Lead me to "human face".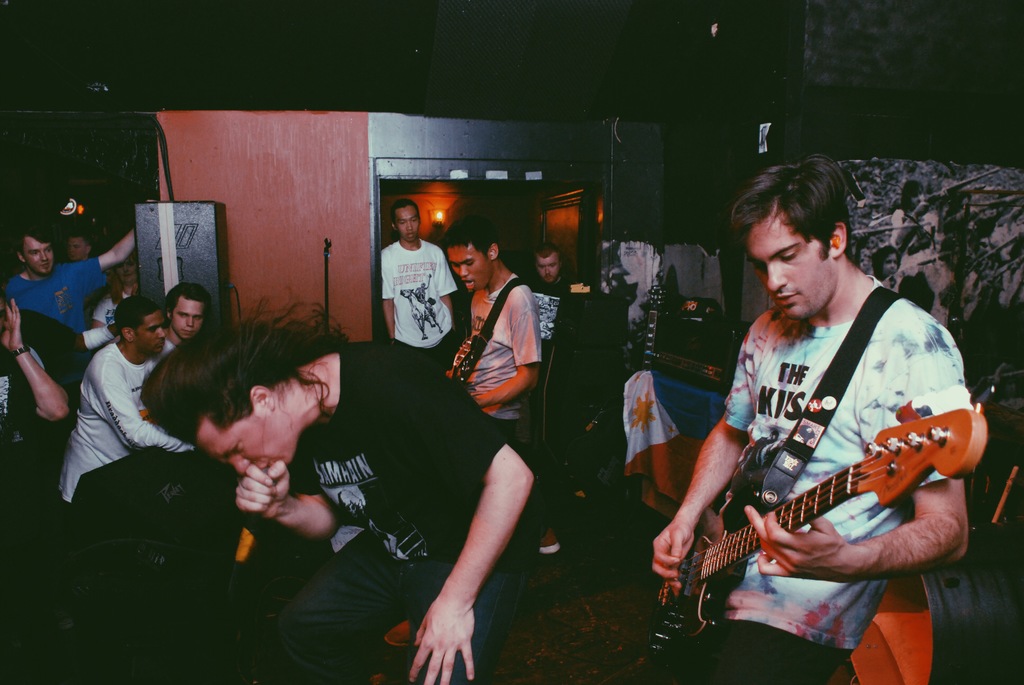
Lead to locate(196, 412, 301, 475).
